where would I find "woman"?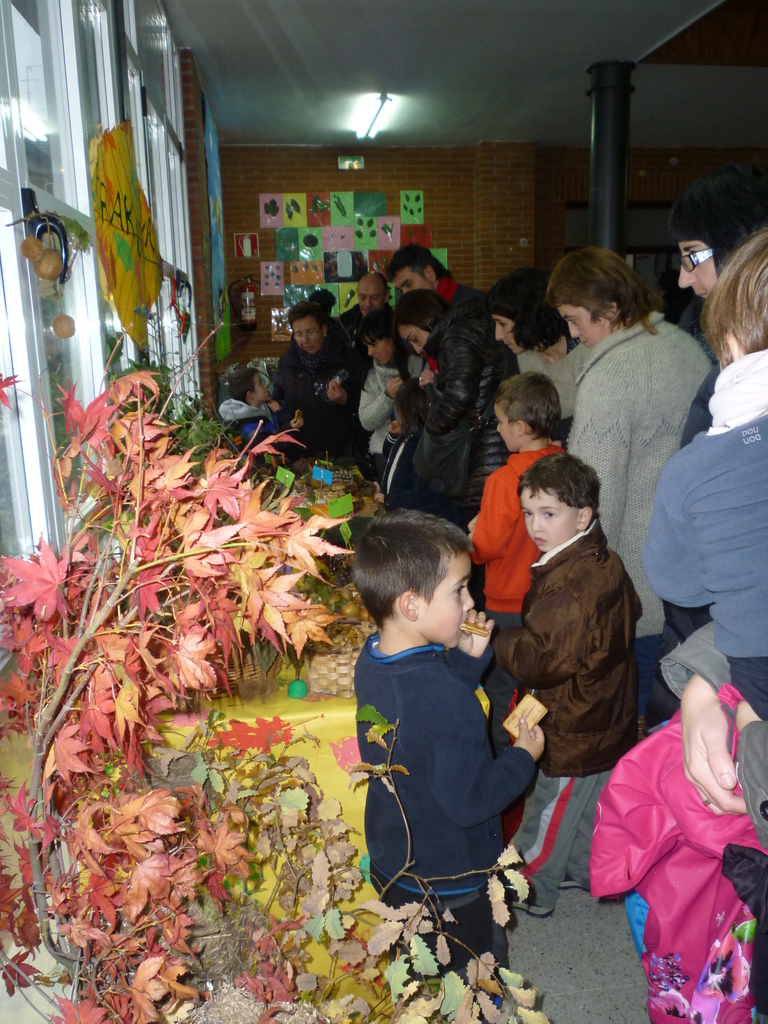
At [left=635, top=228, right=767, bottom=724].
